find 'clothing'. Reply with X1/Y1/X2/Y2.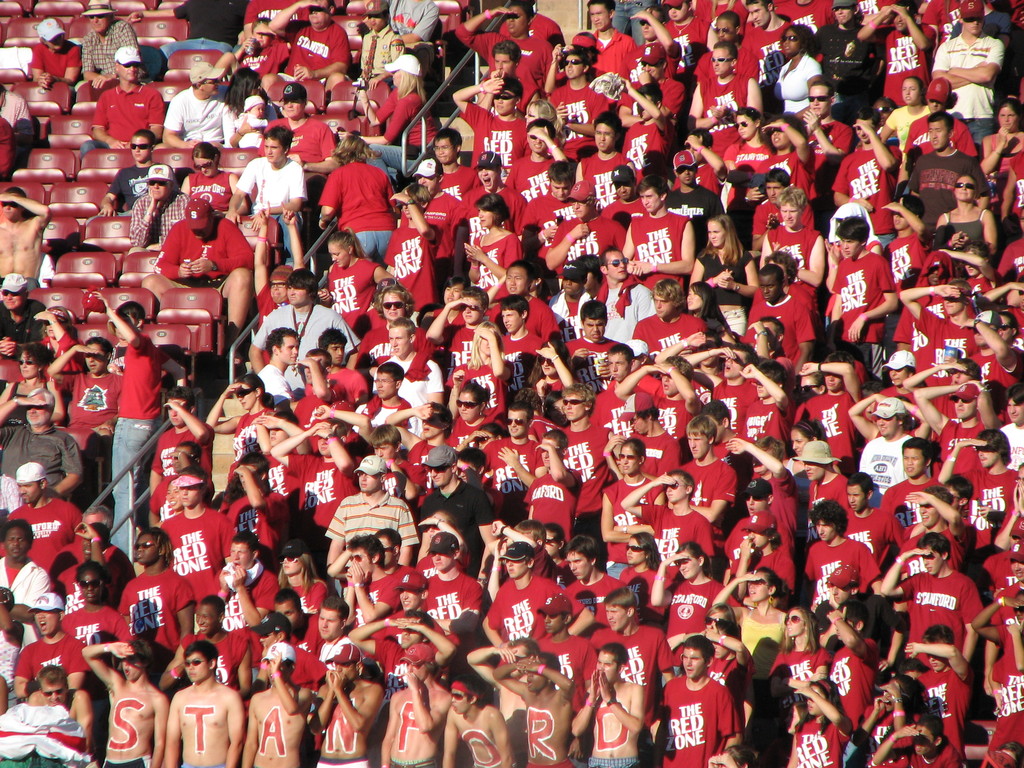
484/570/562/666.
